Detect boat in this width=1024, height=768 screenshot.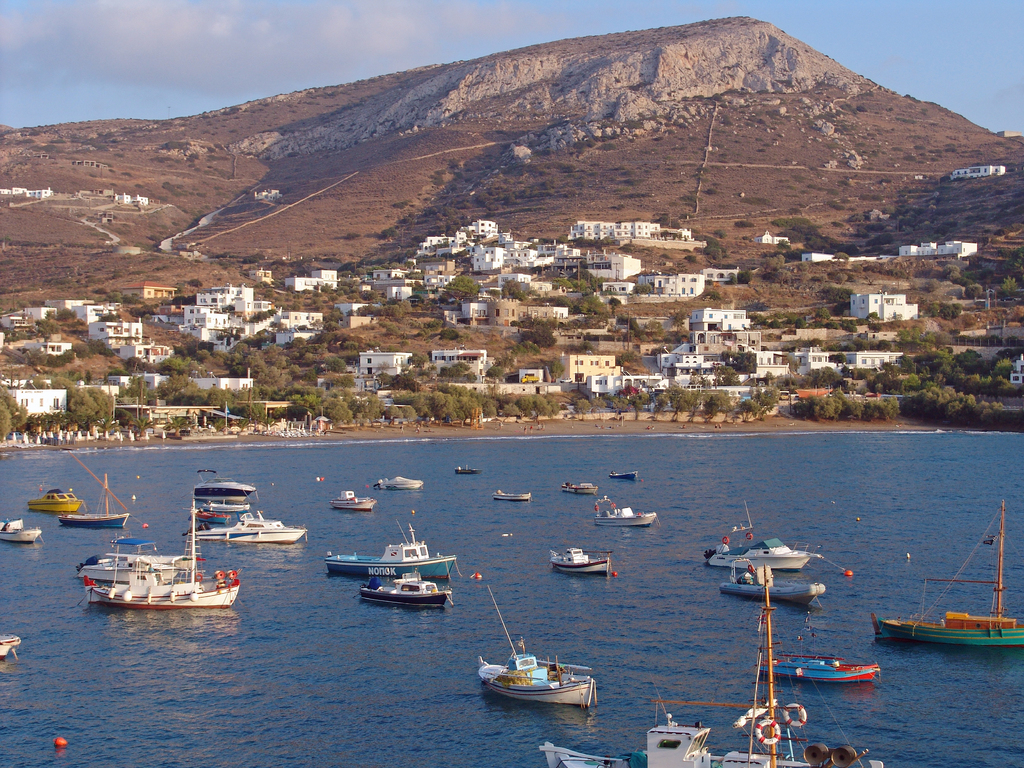
Detection: region(323, 523, 457, 580).
